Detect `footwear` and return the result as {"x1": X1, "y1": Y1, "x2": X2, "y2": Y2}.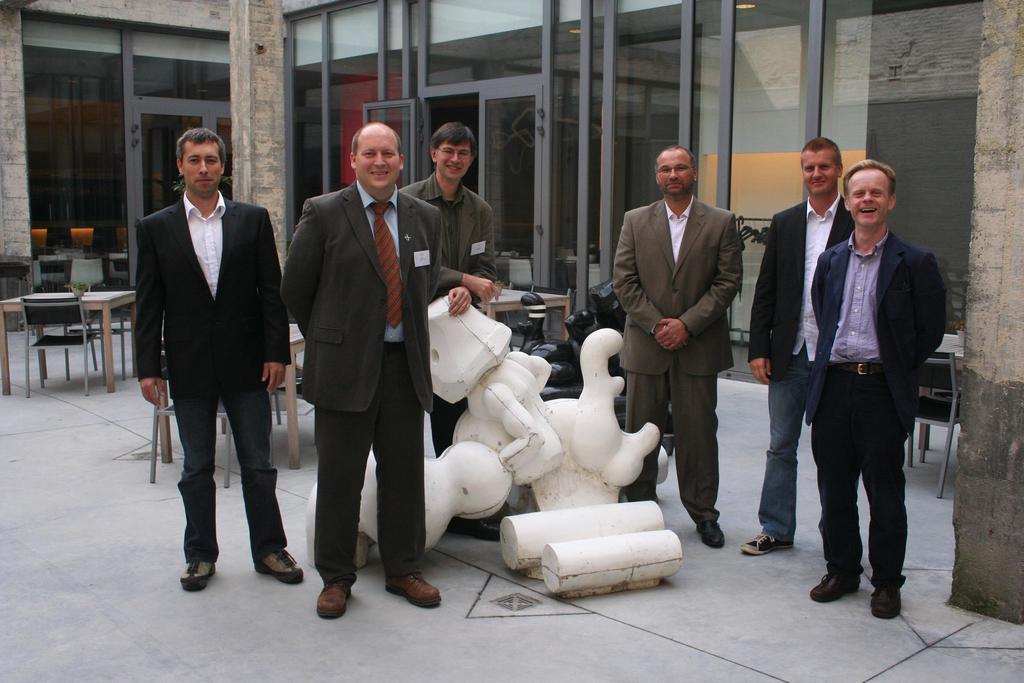
{"x1": 692, "y1": 520, "x2": 723, "y2": 550}.
